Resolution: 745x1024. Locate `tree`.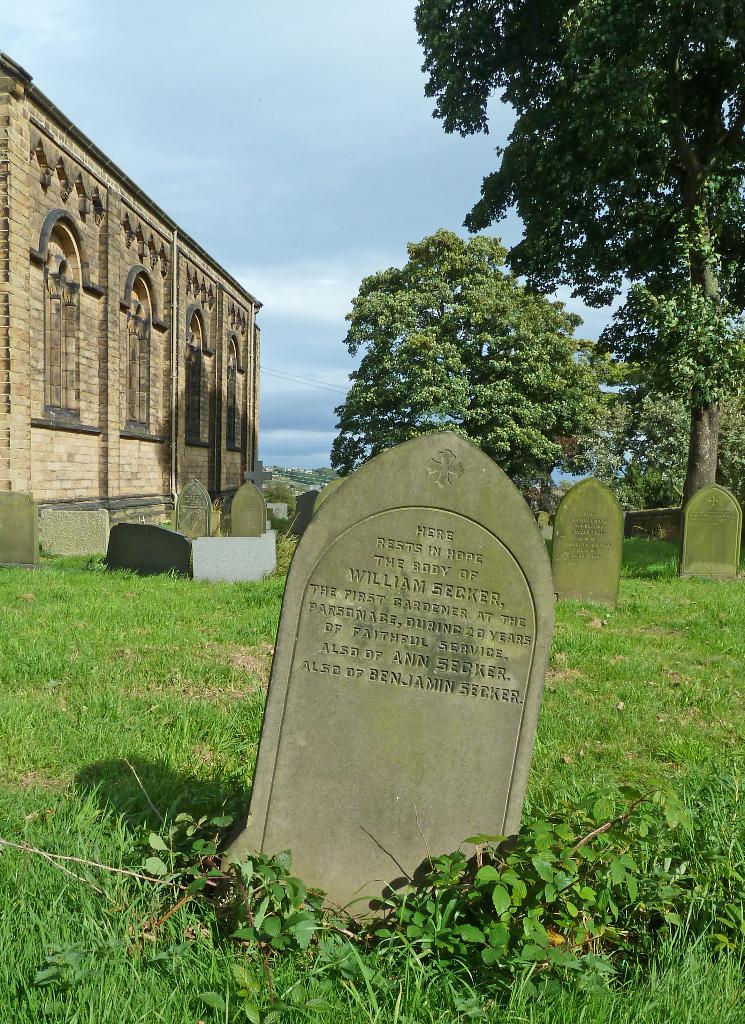
412:0:744:540.
